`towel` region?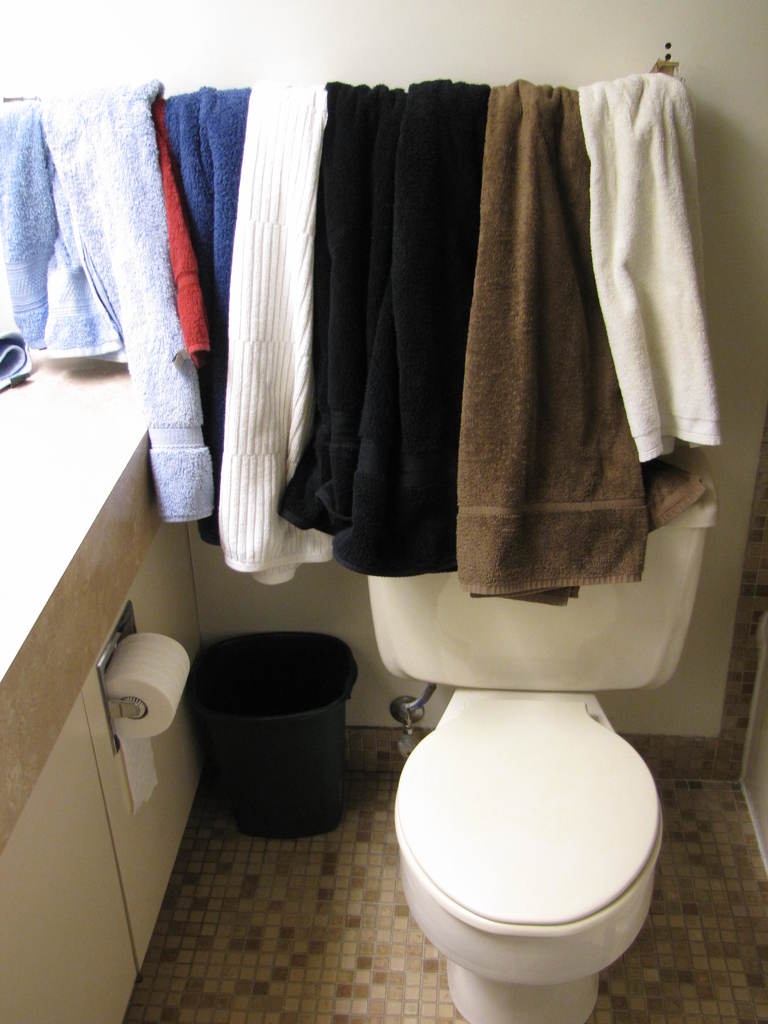
[left=32, top=81, right=219, bottom=529]
